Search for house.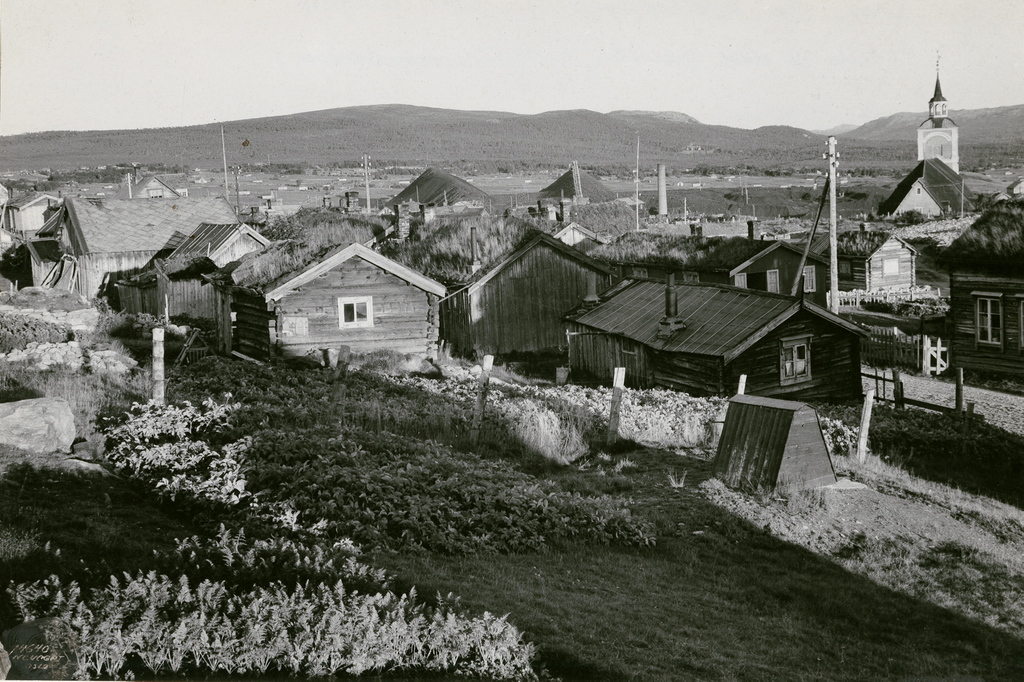
Found at <box>0,194,58,233</box>.
